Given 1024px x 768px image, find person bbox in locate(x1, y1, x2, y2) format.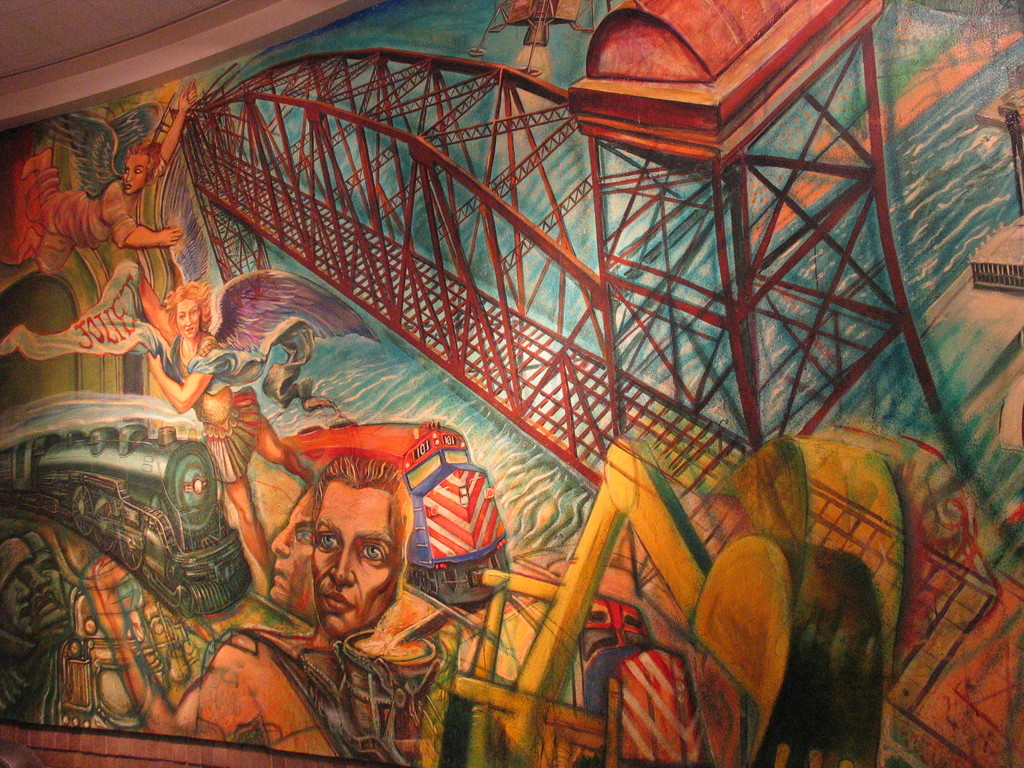
locate(127, 266, 306, 604).
